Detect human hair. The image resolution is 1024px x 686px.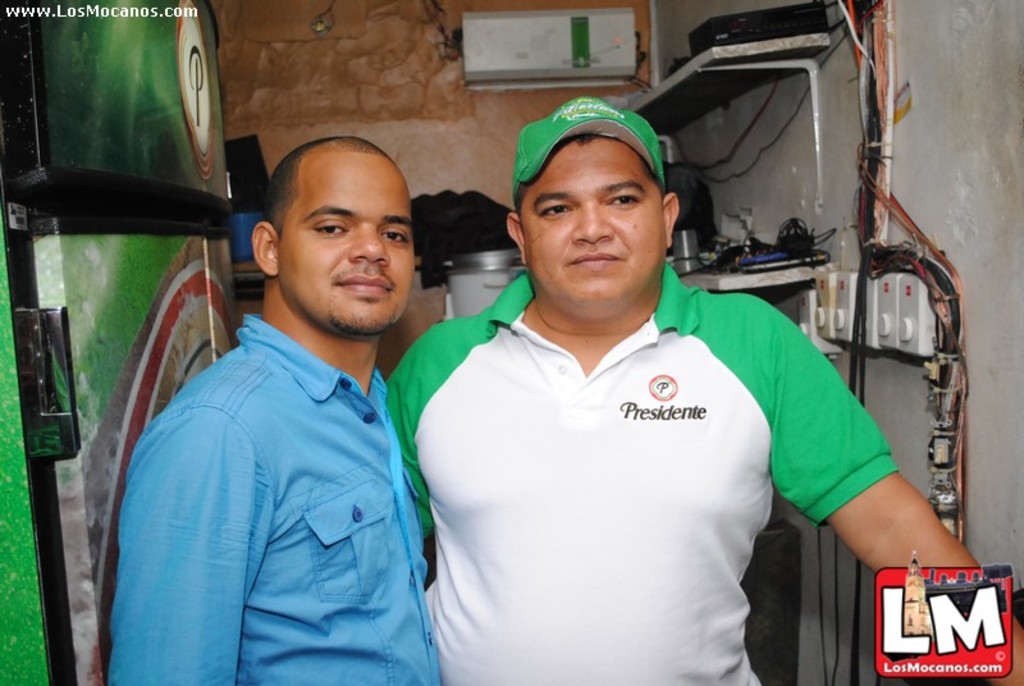
BBox(266, 136, 402, 255).
